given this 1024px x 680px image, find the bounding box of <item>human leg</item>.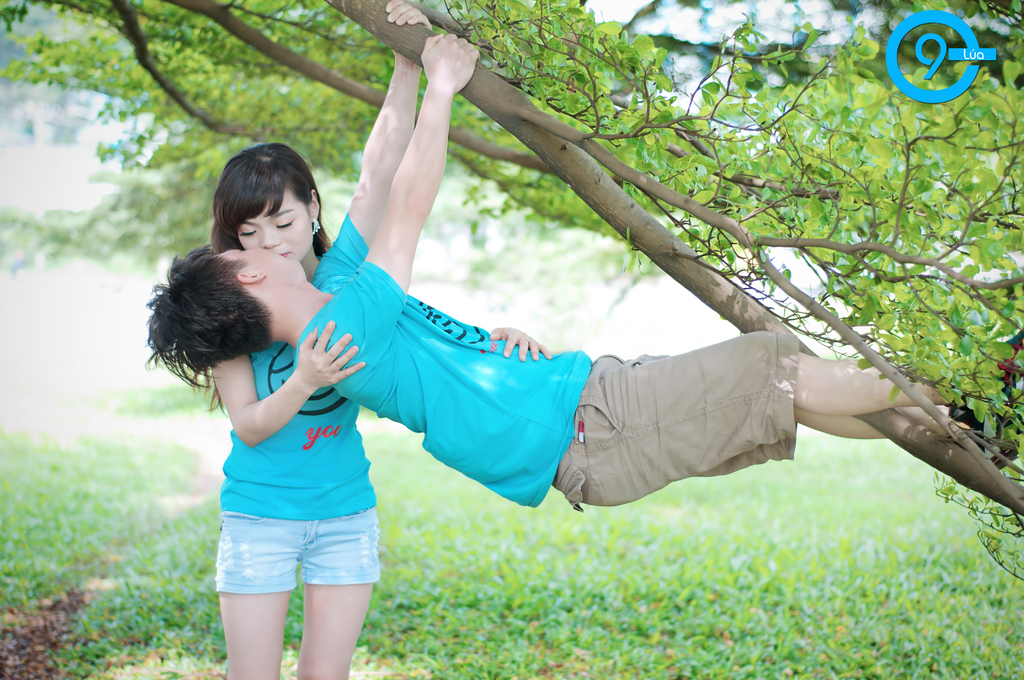
crop(564, 328, 954, 510).
